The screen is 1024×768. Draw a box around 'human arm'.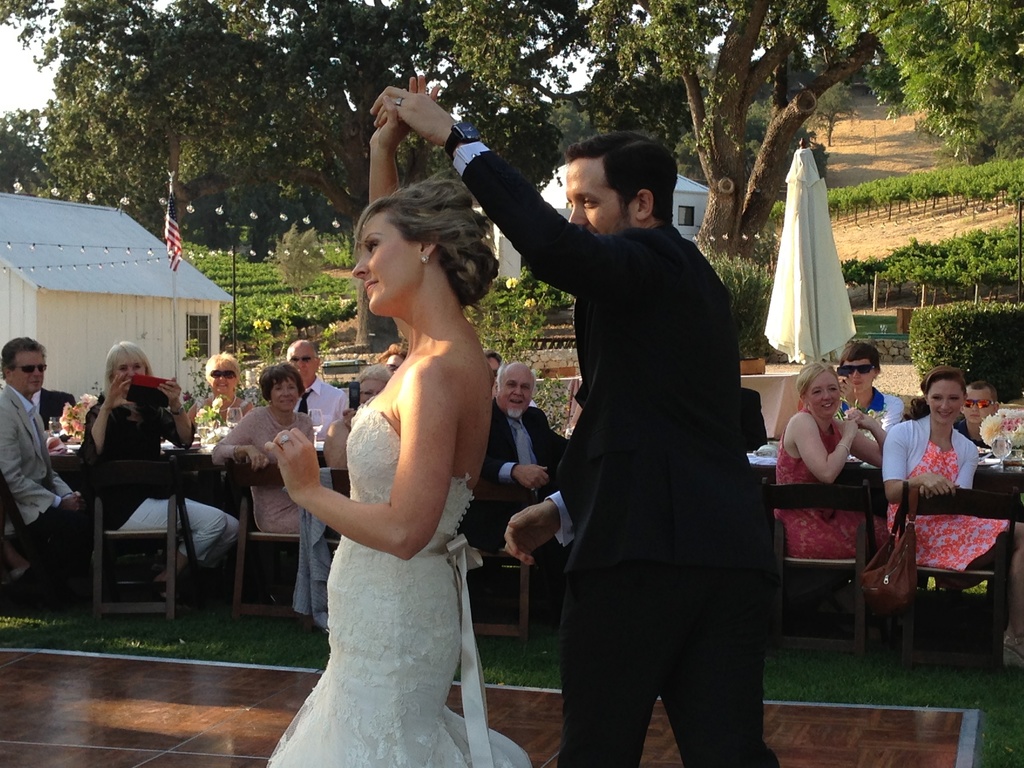
{"x1": 160, "y1": 381, "x2": 195, "y2": 450}.
